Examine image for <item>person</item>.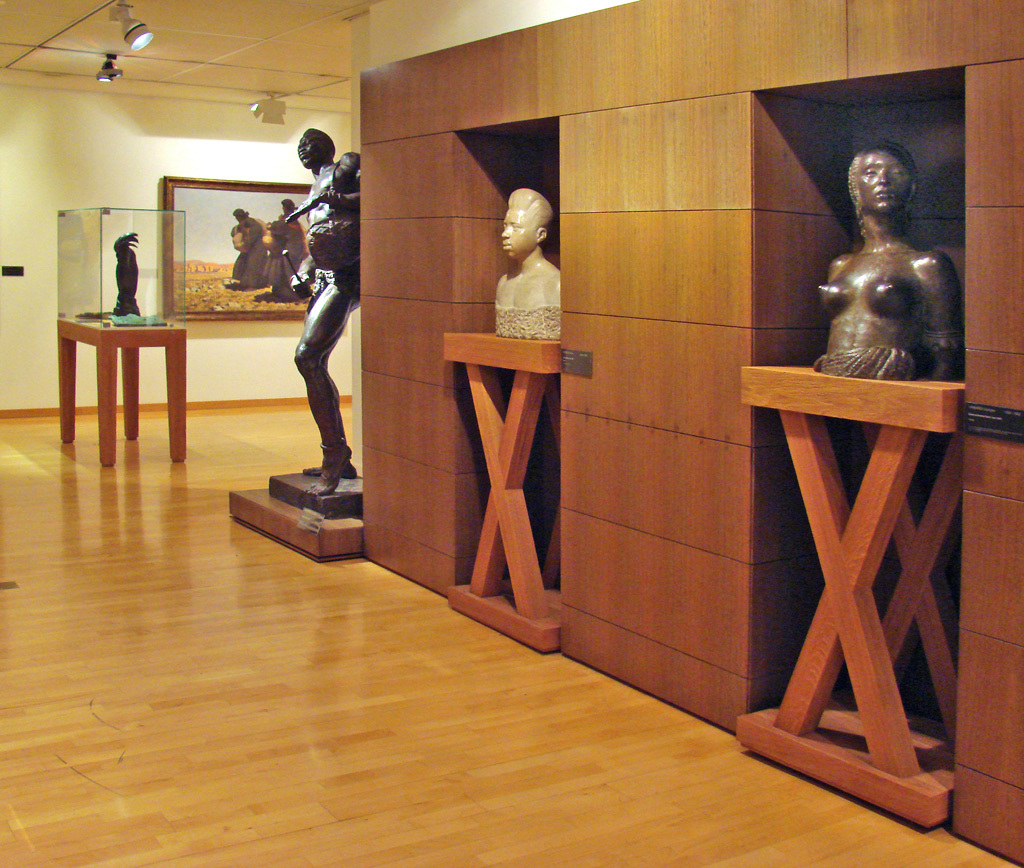
Examination result: <box>268,195,312,301</box>.
